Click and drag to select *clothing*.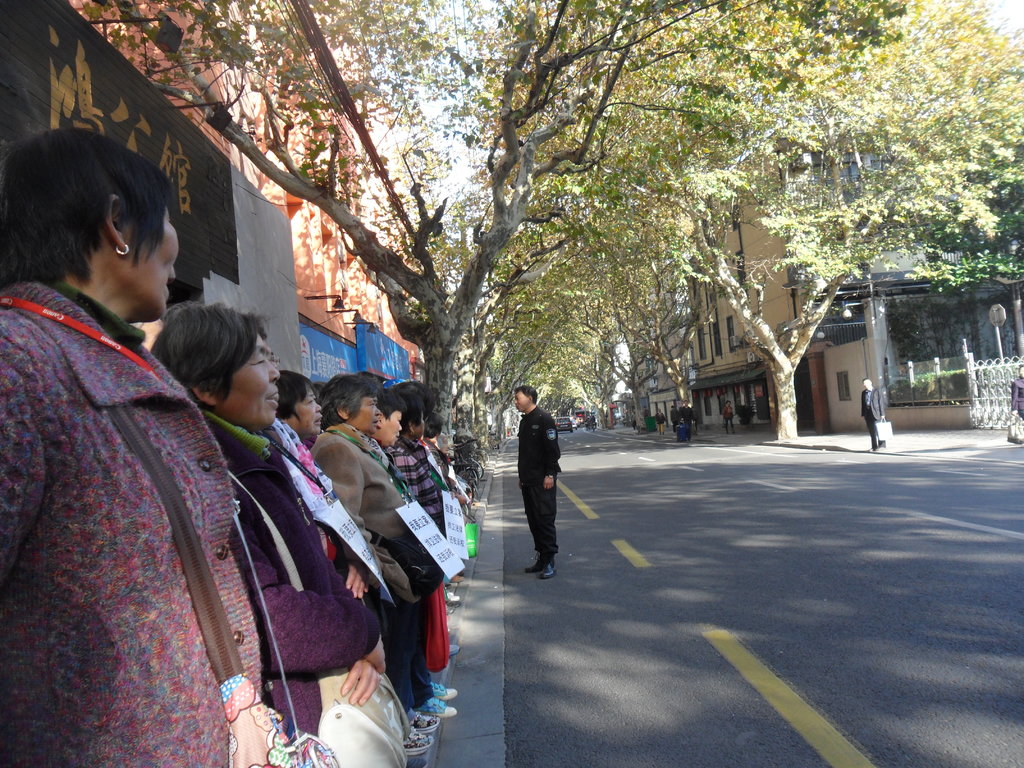
Selection: crop(513, 403, 568, 561).
